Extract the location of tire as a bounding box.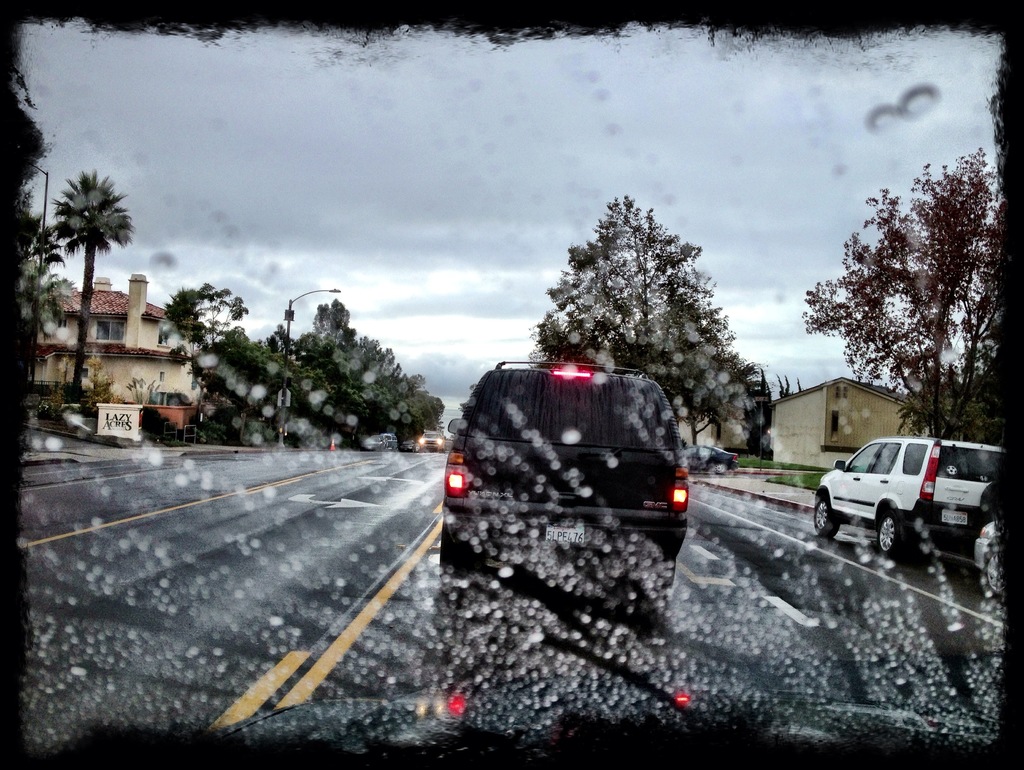
(x1=636, y1=569, x2=674, y2=618).
